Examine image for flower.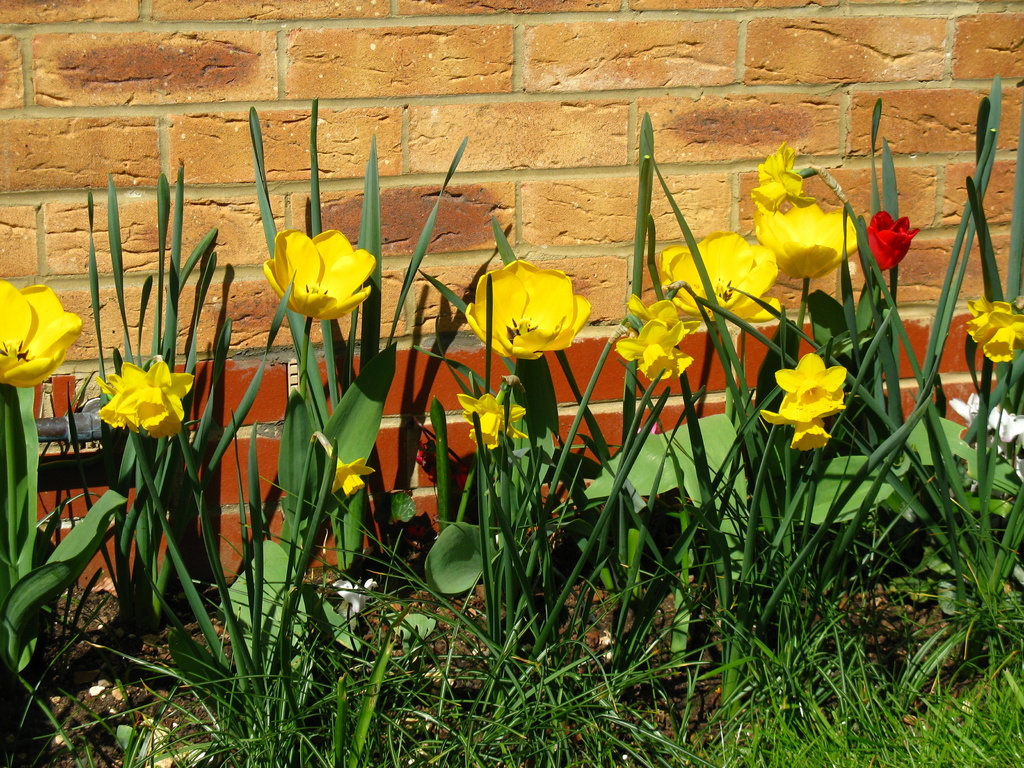
Examination result: rect(266, 227, 377, 325).
